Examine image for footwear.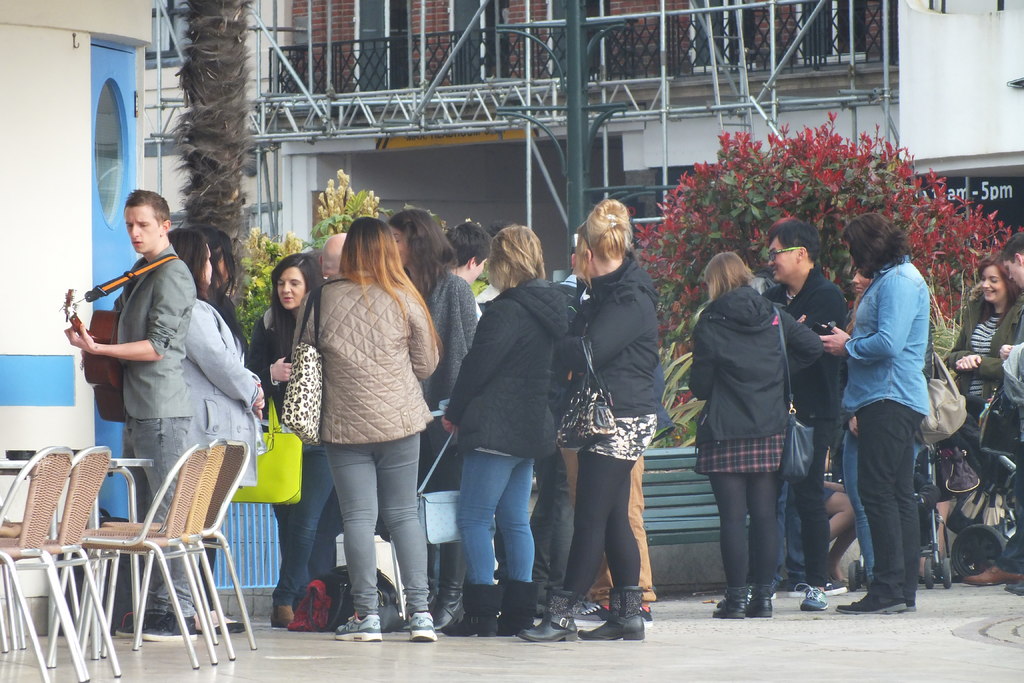
Examination result: 641 603 653 628.
